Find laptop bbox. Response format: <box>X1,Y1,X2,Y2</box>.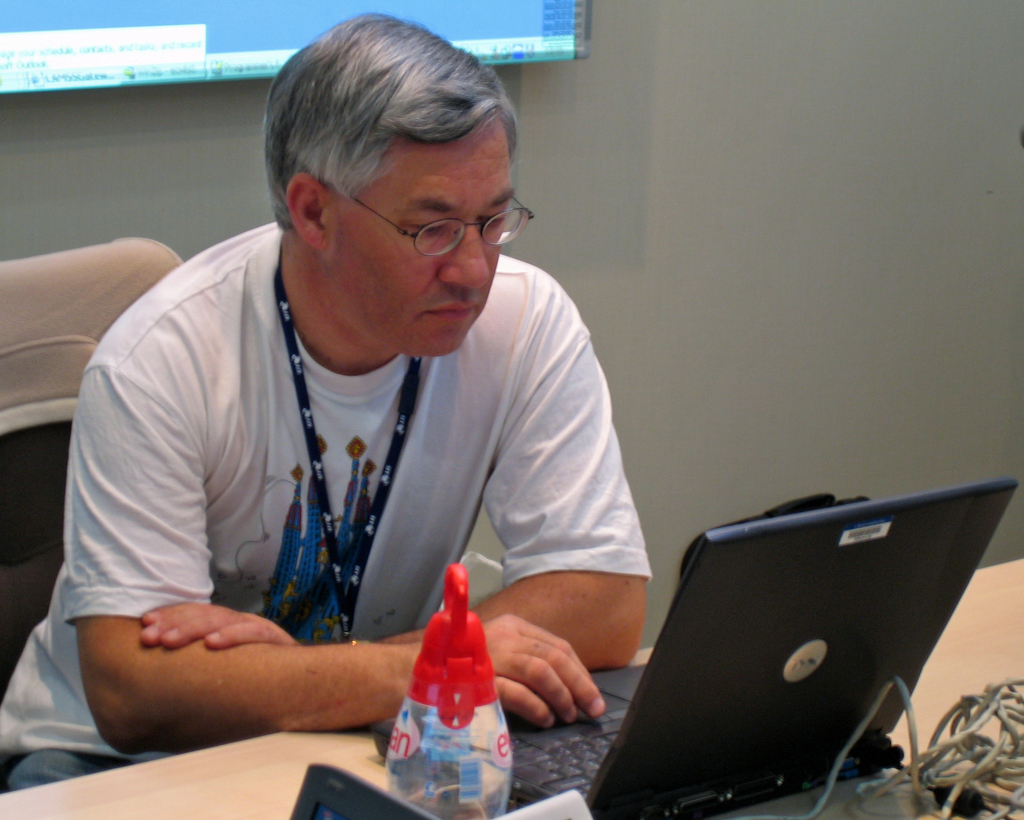
<box>373,475,1015,819</box>.
